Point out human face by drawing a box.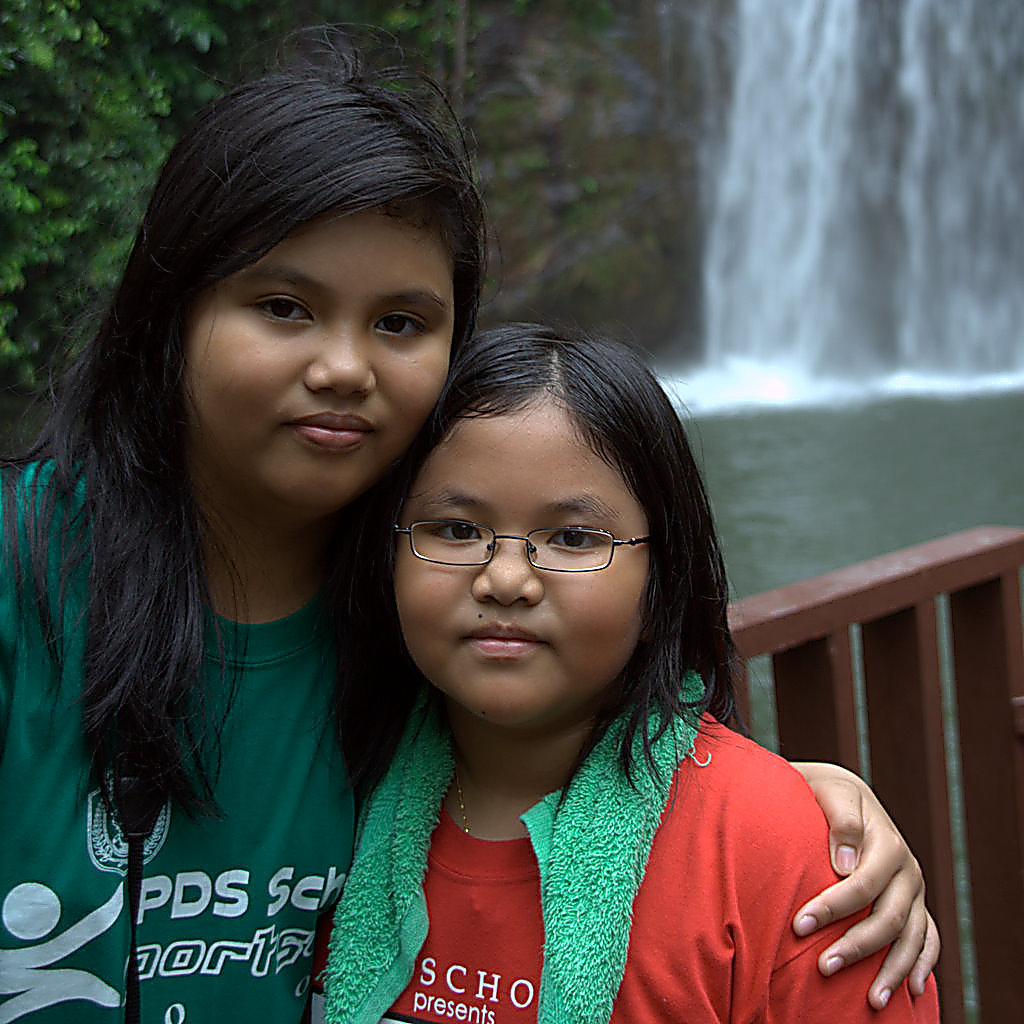
(x1=189, y1=212, x2=451, y2=518).
